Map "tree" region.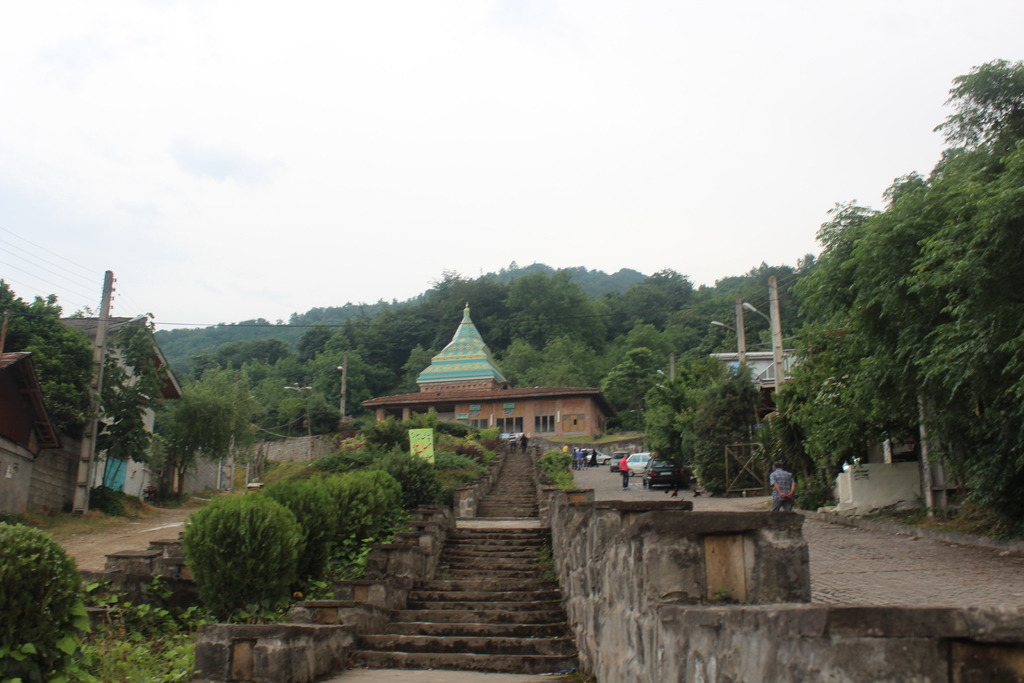
Mapped to {"x1": 888, "y1": 167, "x2": 1023, "y2": 415}.
